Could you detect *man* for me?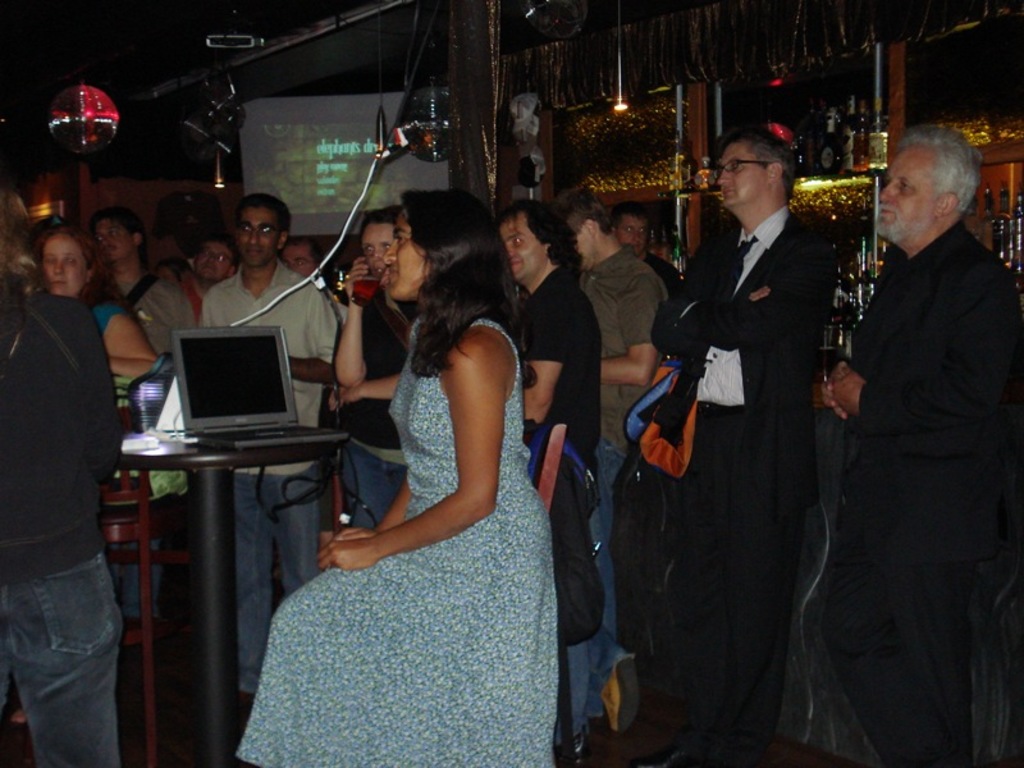
Detection result: Rect(654, 120, 835, 767).
